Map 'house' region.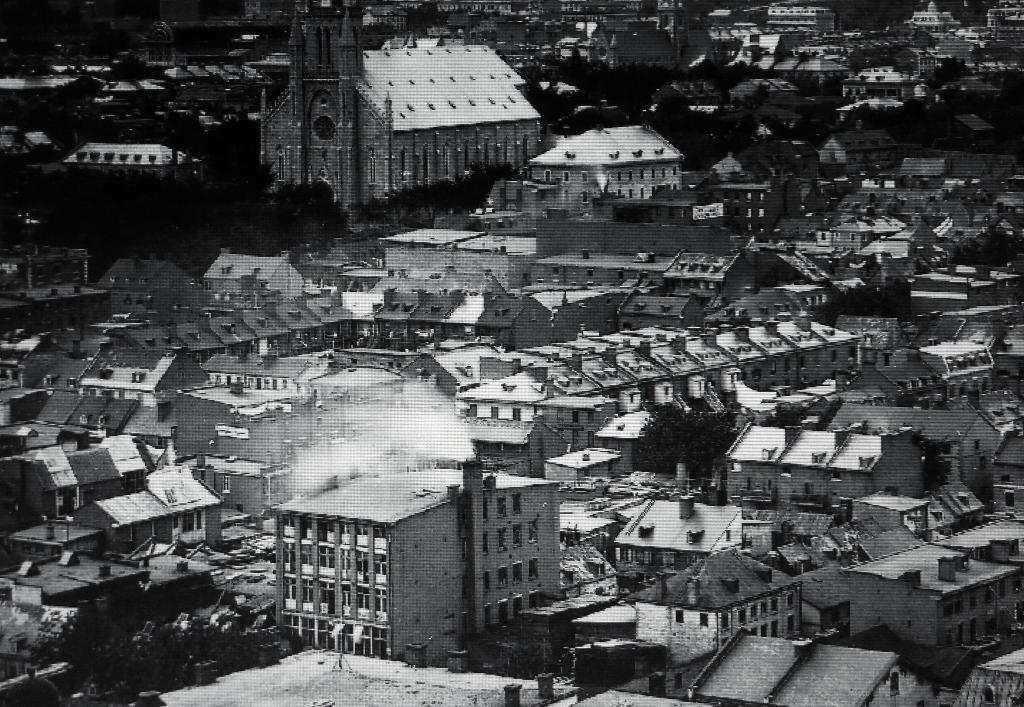
Mapped to 376,223,540,293.
